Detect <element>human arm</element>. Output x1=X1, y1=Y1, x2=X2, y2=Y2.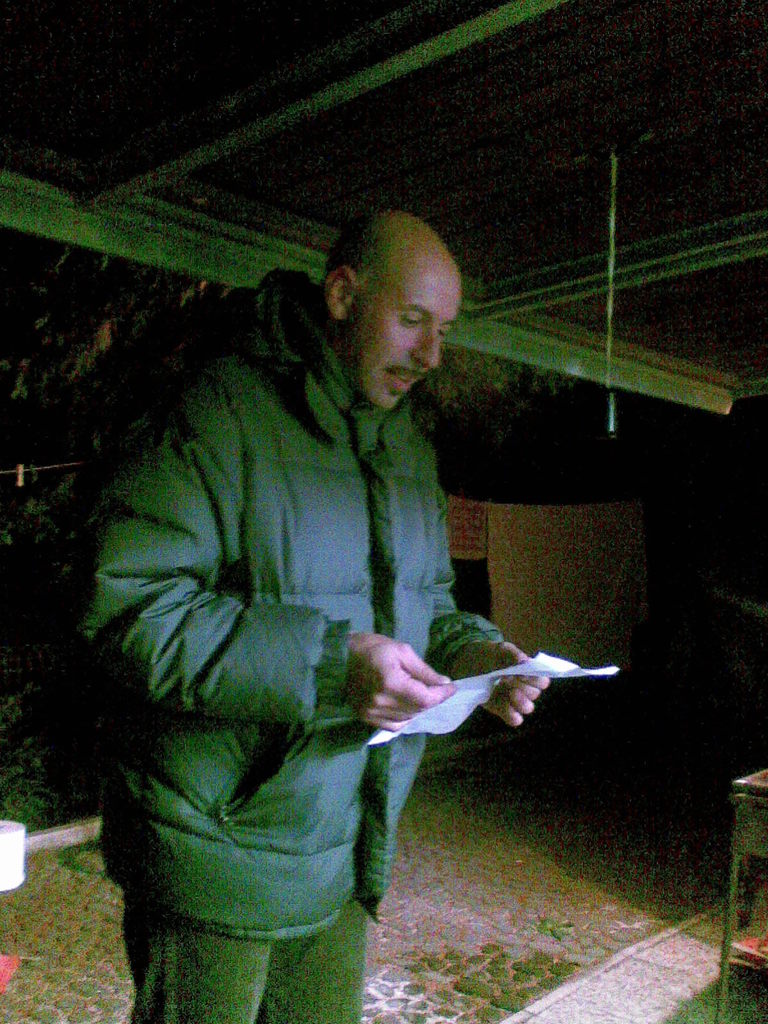
x1=349, y1=628, x2=456, y2=731.
